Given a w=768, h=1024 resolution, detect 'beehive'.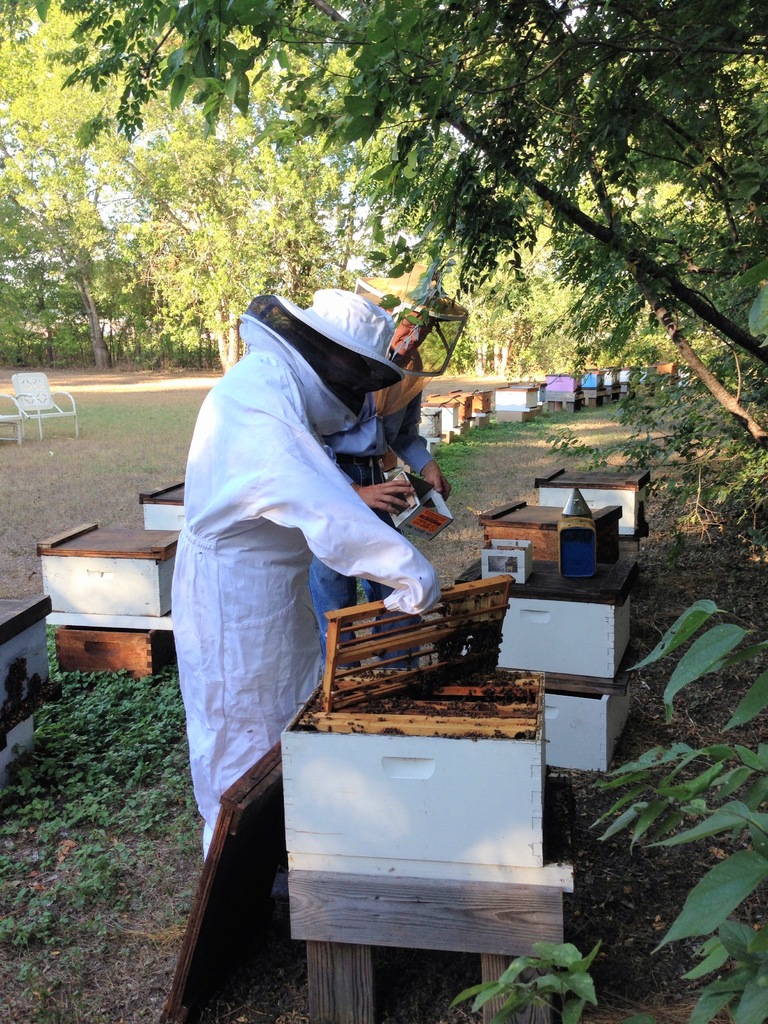
(left=397, top=696, right=534, bottom=703).
